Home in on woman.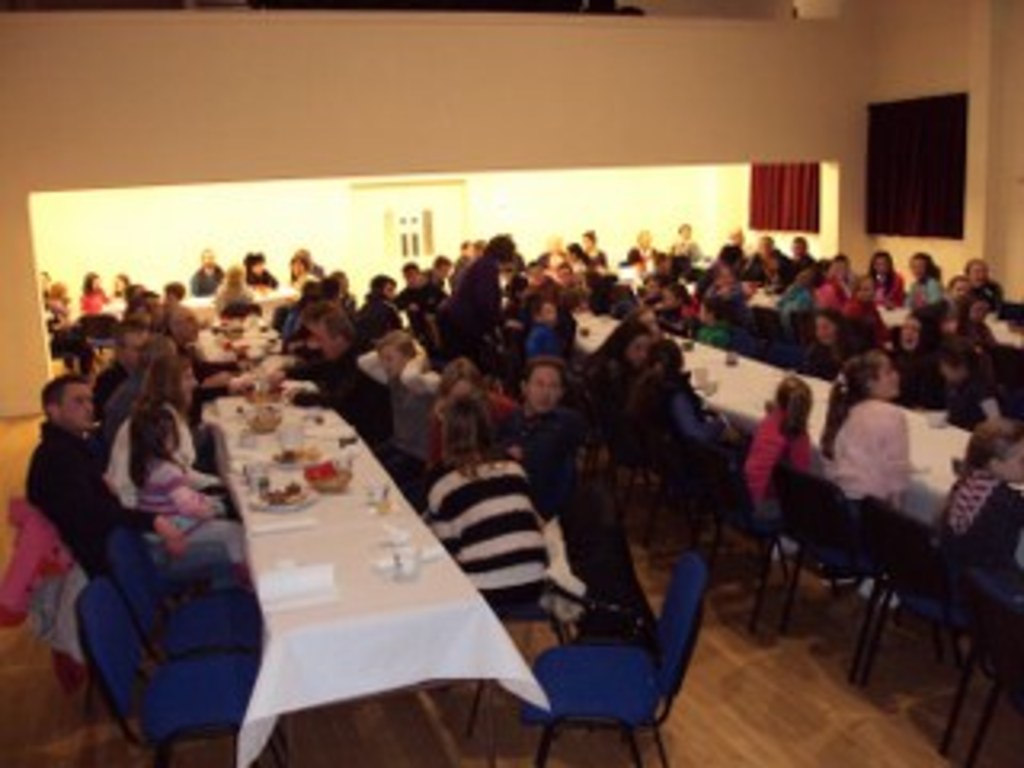
Homed in at 99/358/218/509.
